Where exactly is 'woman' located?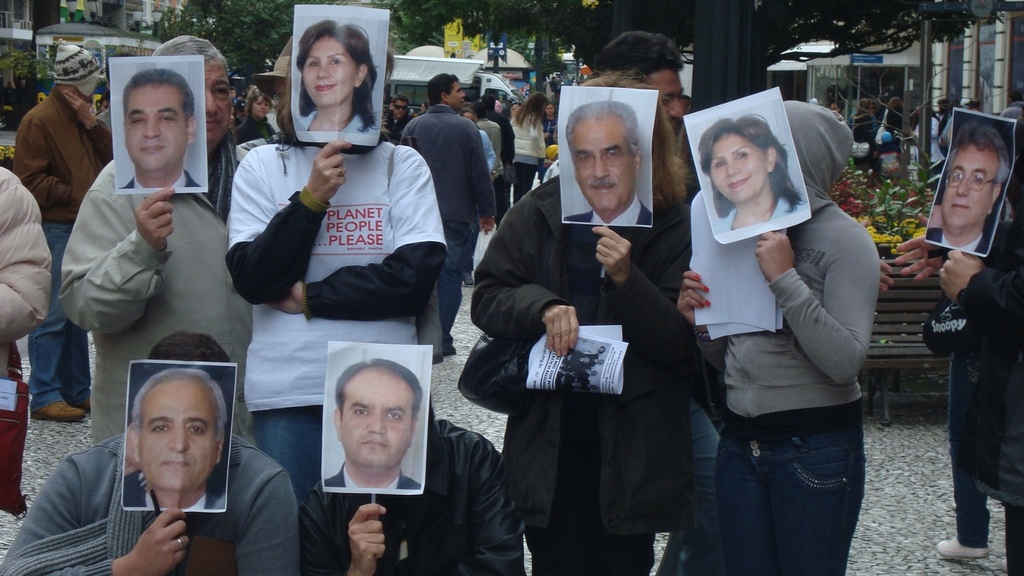
Its bounding box is x1=702, y1=109, x2=812, y2=229.
